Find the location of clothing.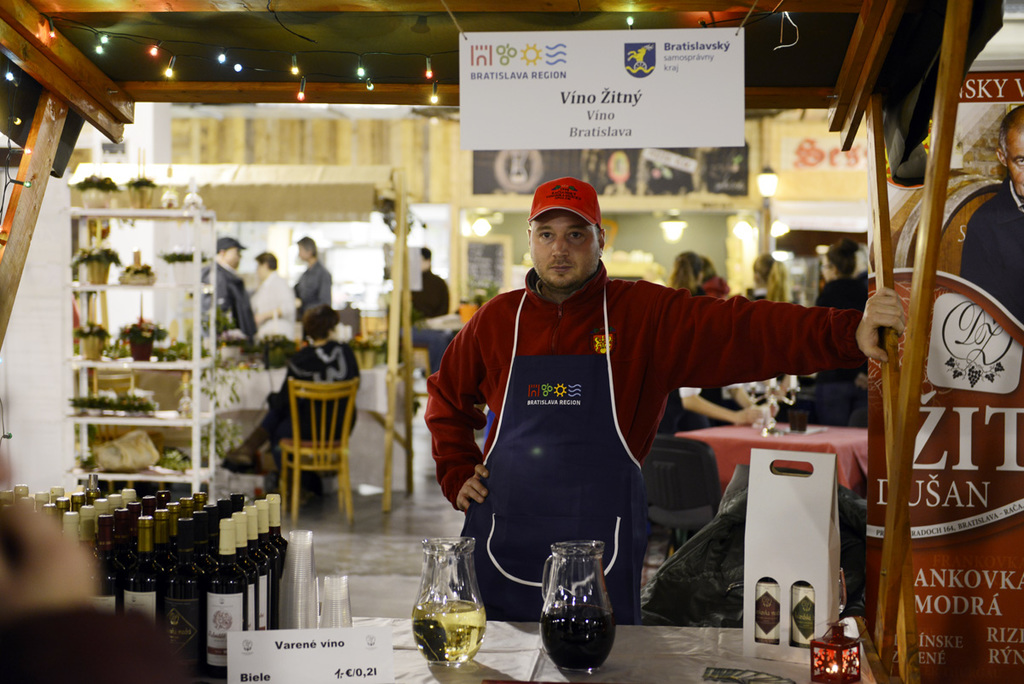
Location: 290,260,345,333.
